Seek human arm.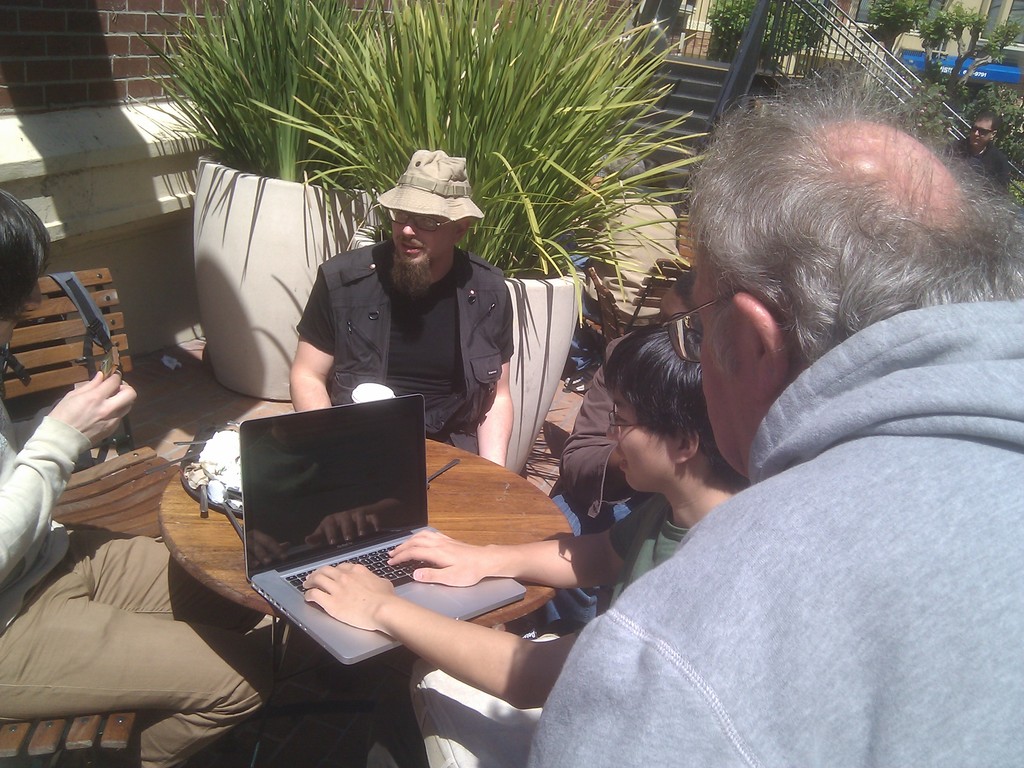
[x1=292, y1=554, x2=623, y2=712].
